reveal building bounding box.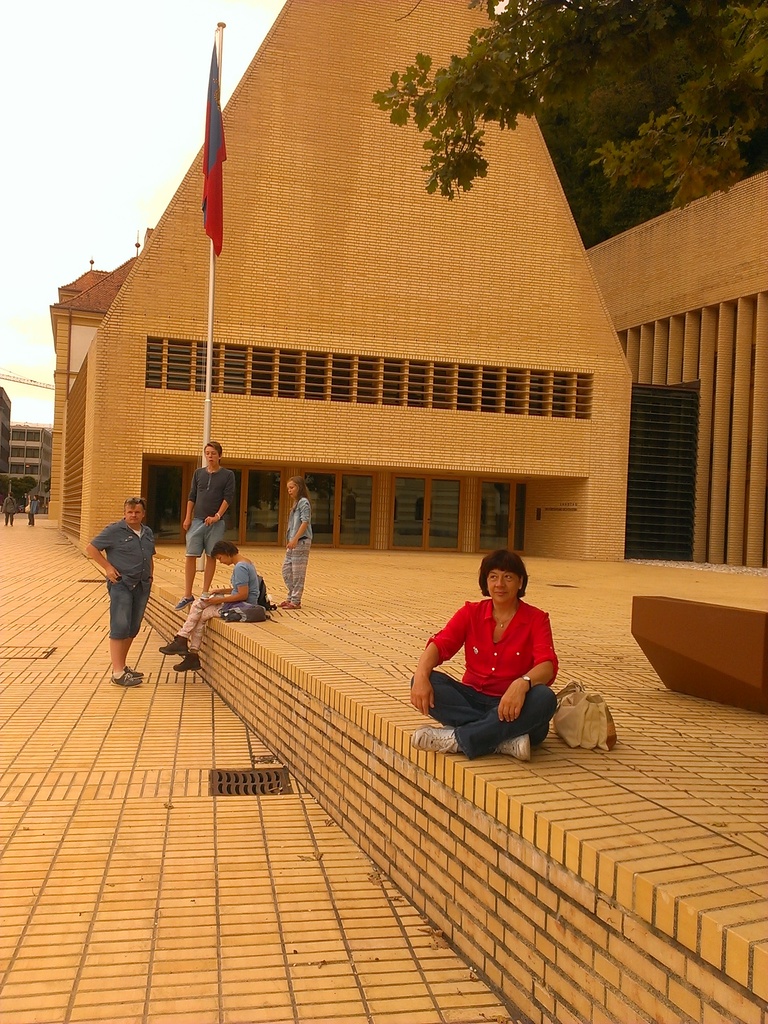
Revealed: {"left": 50, "top": 0, "right": 627, "bottom": 556}.
